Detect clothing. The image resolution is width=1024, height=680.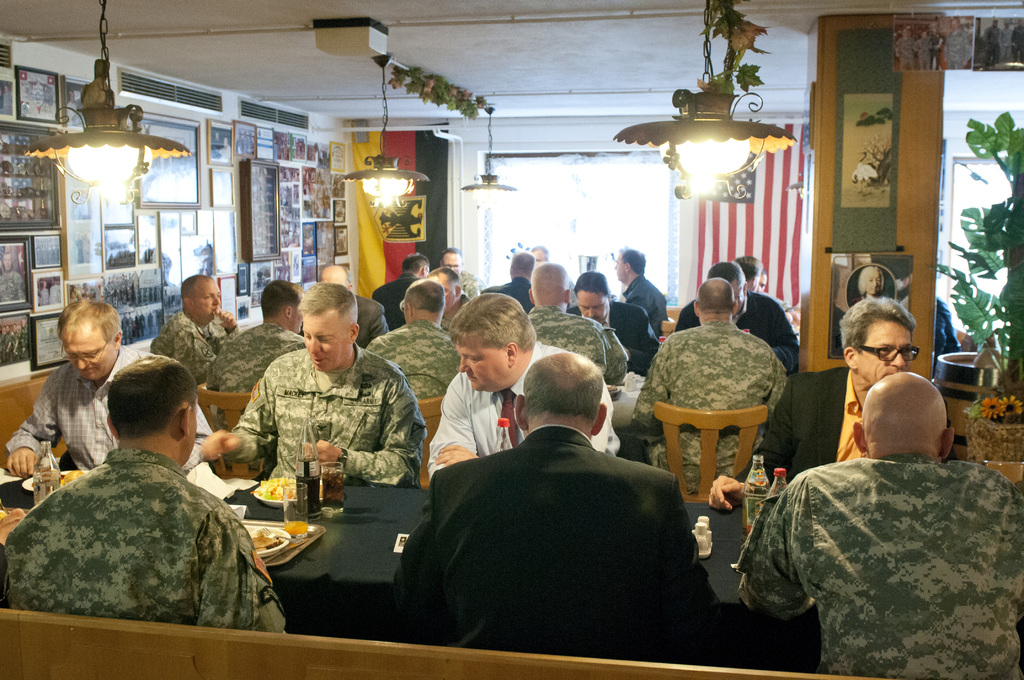
region(8, 343, 217, 476).
